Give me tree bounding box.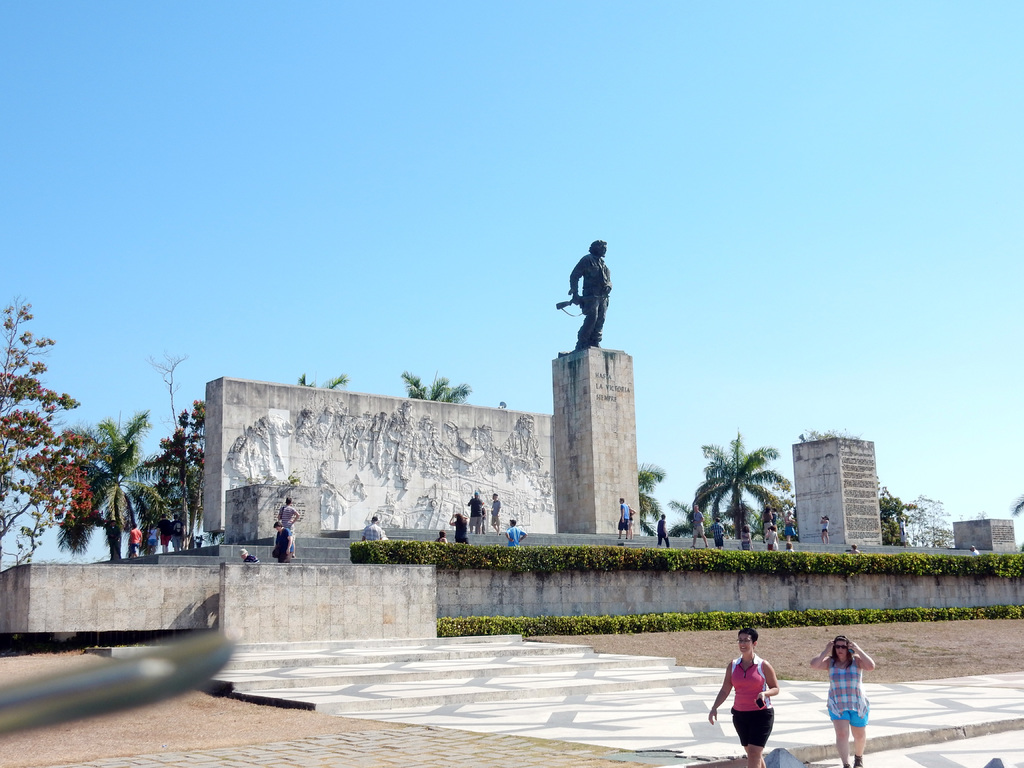
{"x1": 296, "y1": 373, "x2": 349, "y2": 392}.
